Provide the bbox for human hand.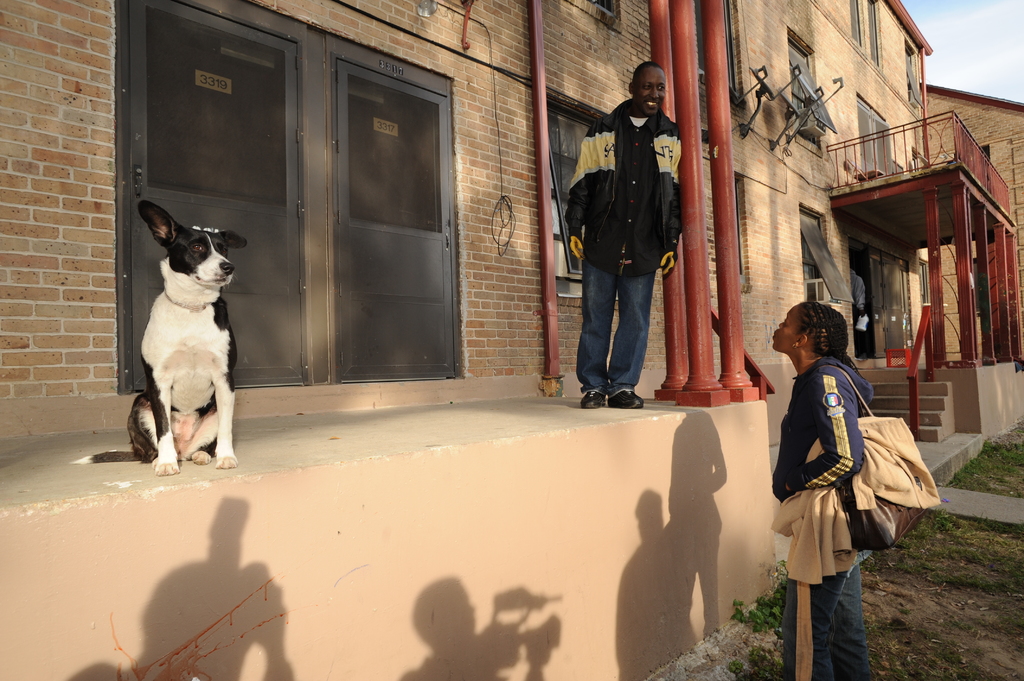
bbox=(661, 240, 678, 277).
